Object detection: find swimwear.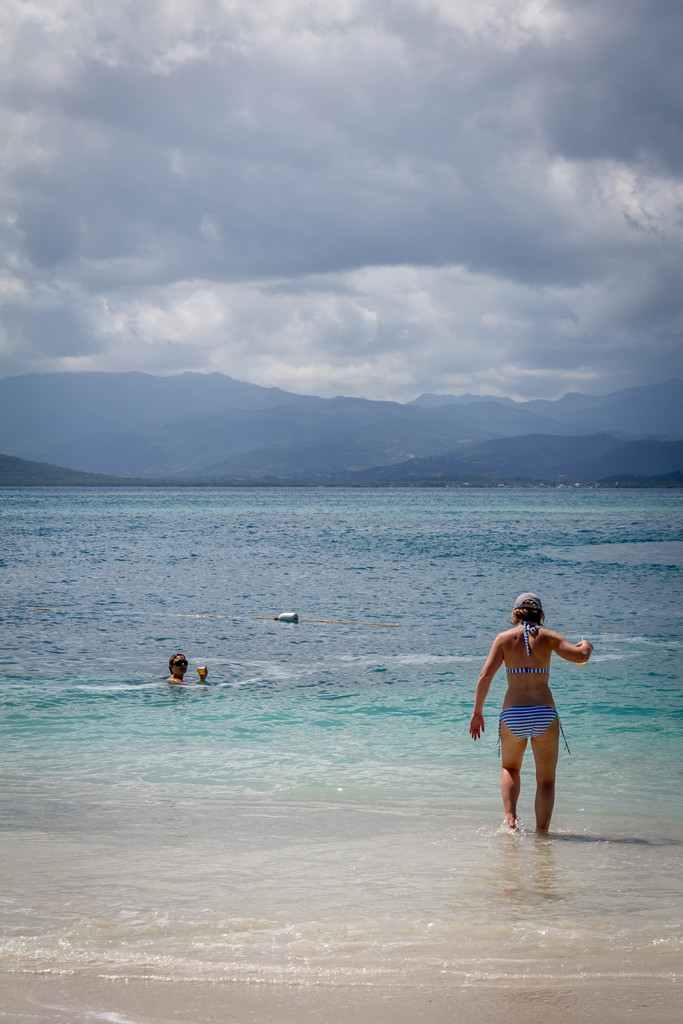
pyautogui.locateOnScreen(498, 711, 570, 755).
